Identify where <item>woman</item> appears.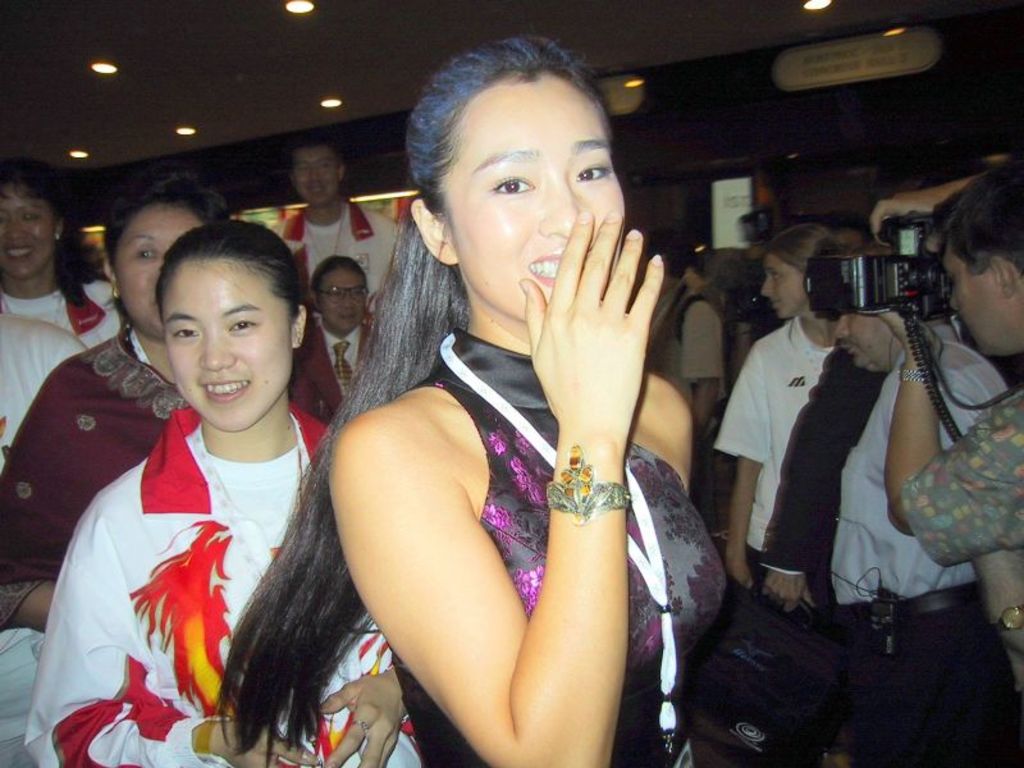
Appears at pyautogui.locateOnScreen(305, 65, 733, 767).
